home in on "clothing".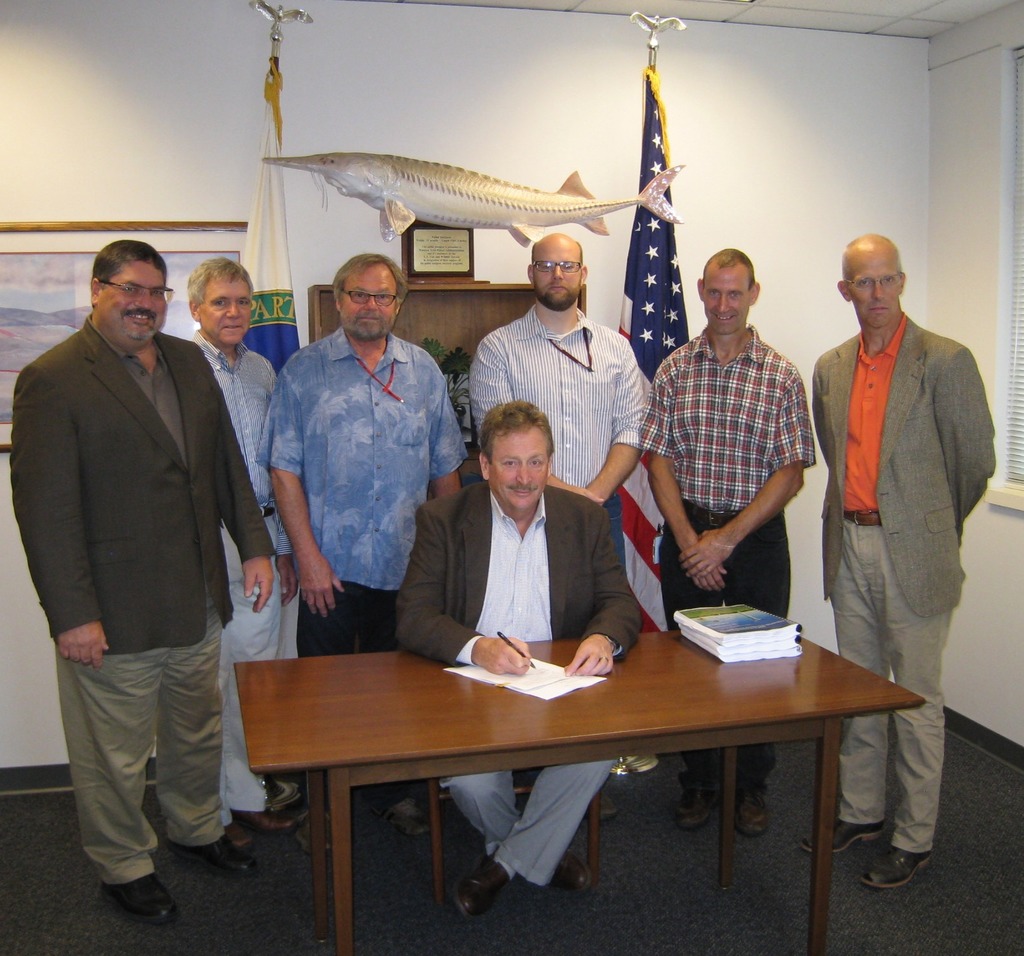
Homed in at x1=802 y1=247 x2=986 y2=786.
